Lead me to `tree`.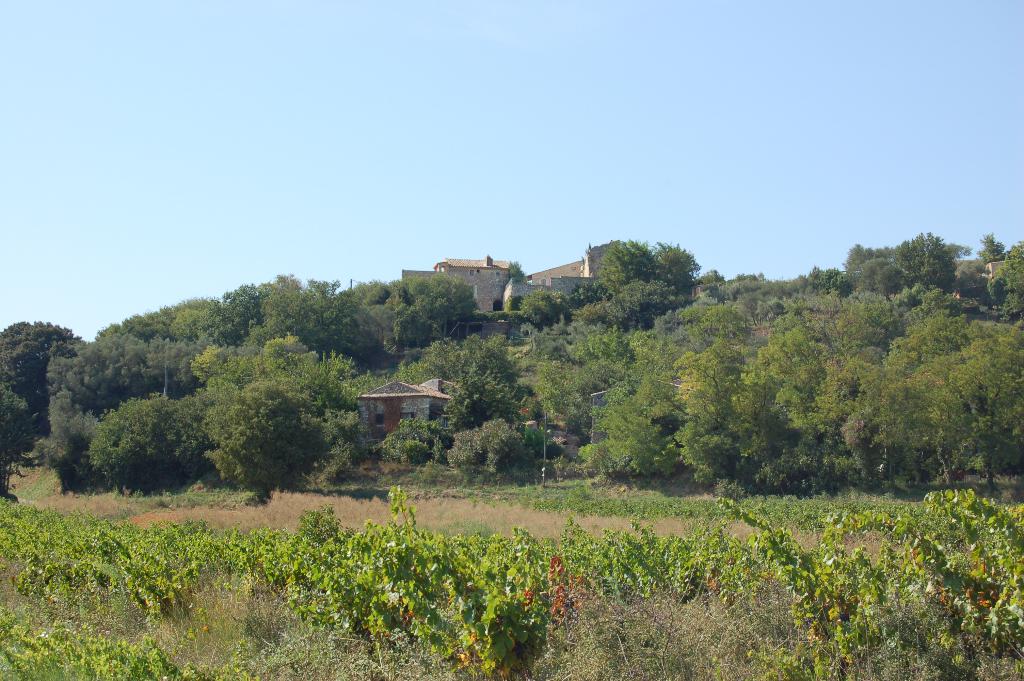
Lead to (x1=580, y1=356, x2=659, y2=480).
